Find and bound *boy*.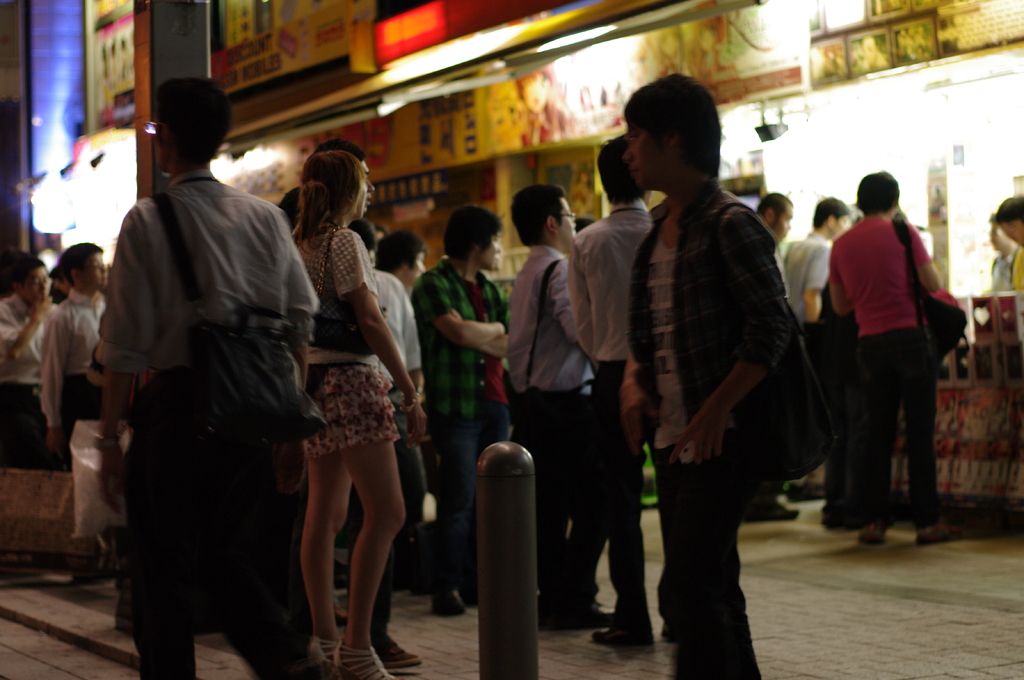
Bound: detection(28, 232, 119, 583).
